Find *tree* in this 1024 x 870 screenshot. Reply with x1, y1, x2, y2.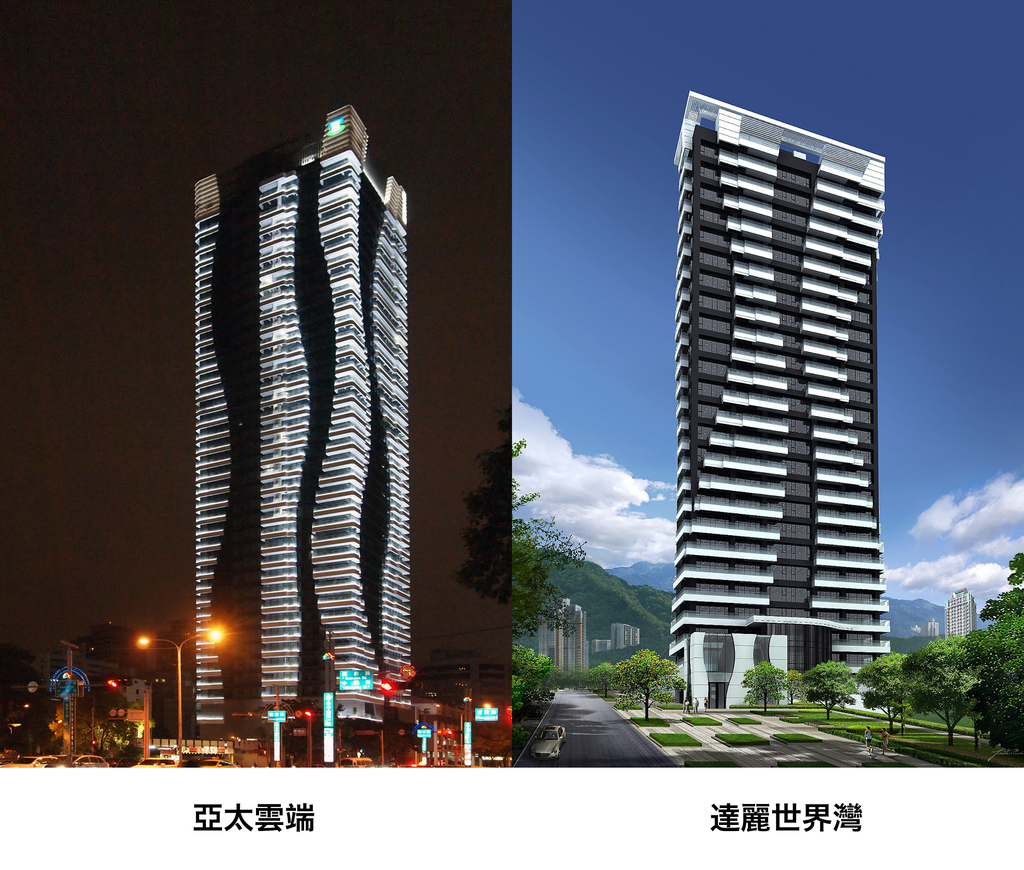
451, 406, 517, 610.
